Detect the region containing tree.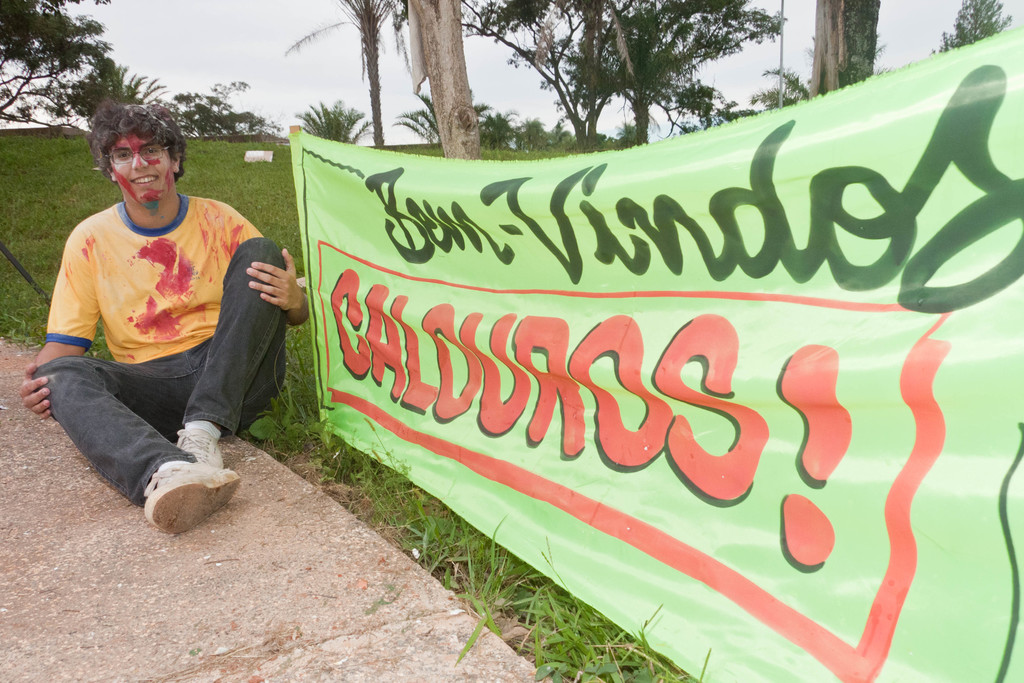
{"left": 0, "top": 0, "right": 126, "bottom": 130}.
